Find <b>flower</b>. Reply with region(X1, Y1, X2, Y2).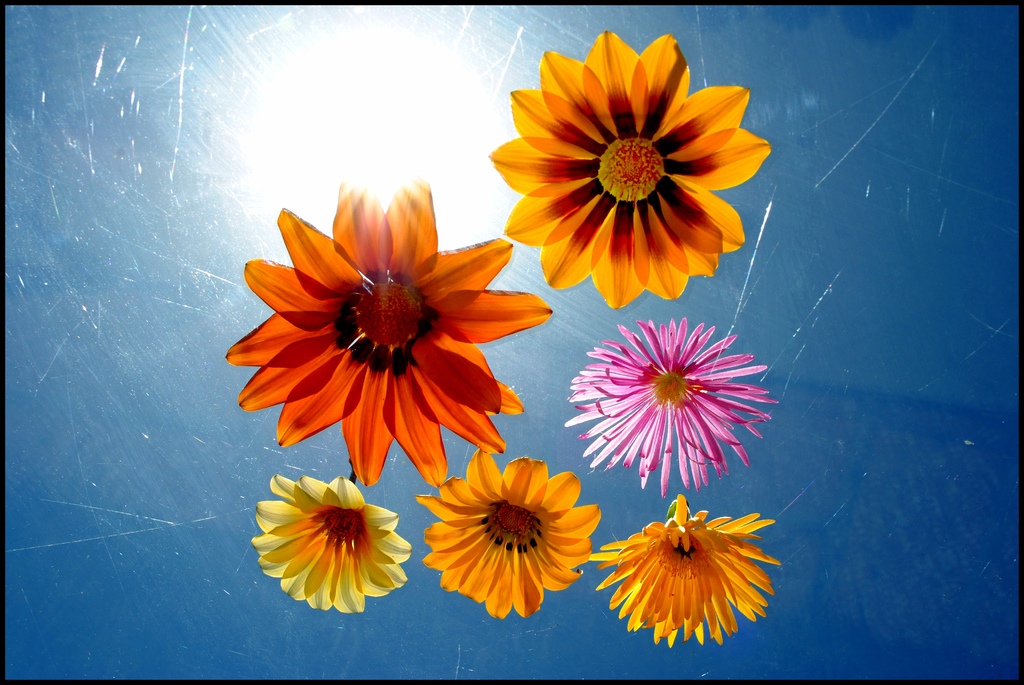
region(568, 310, 780, 494).
